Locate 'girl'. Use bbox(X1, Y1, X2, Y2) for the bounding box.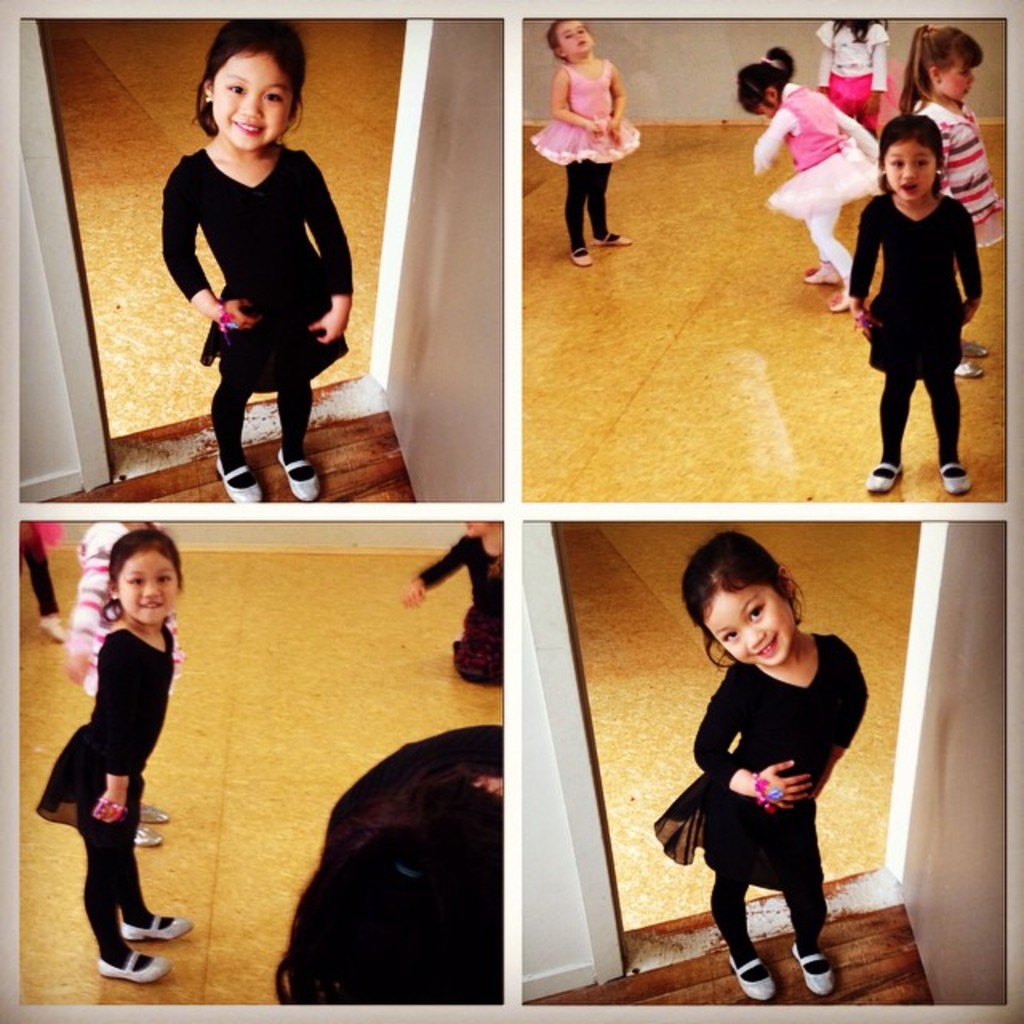
bbox(846, 115, 978, 501).
